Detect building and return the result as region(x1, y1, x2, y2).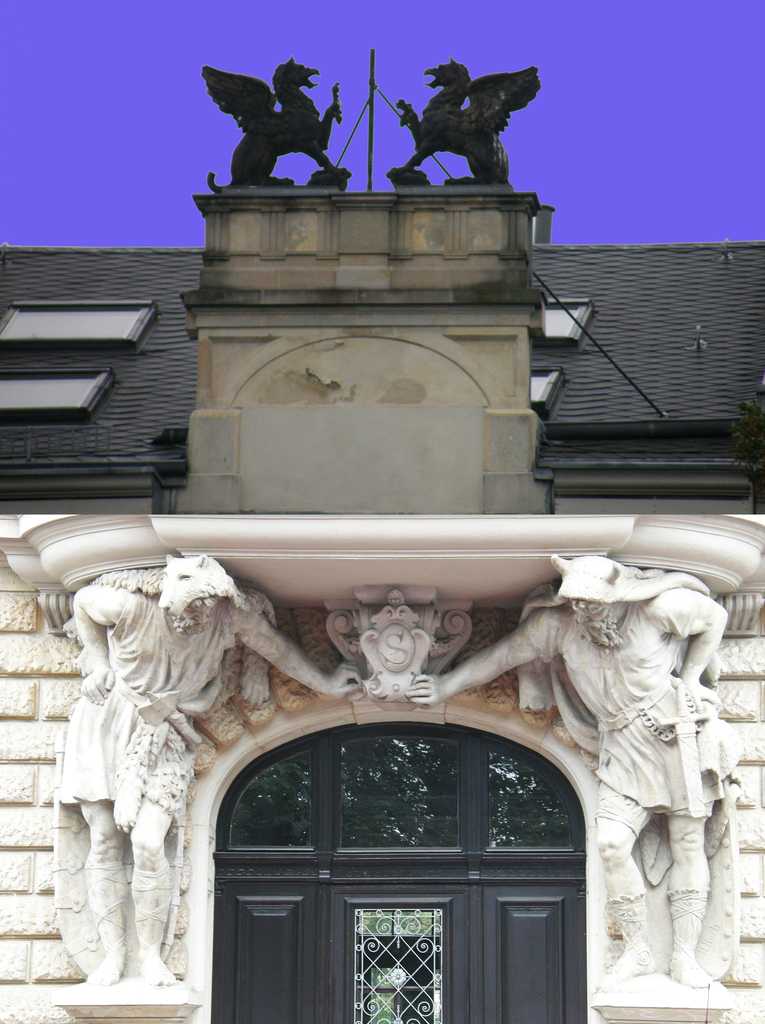
region(0, 56, 764, 1023).
